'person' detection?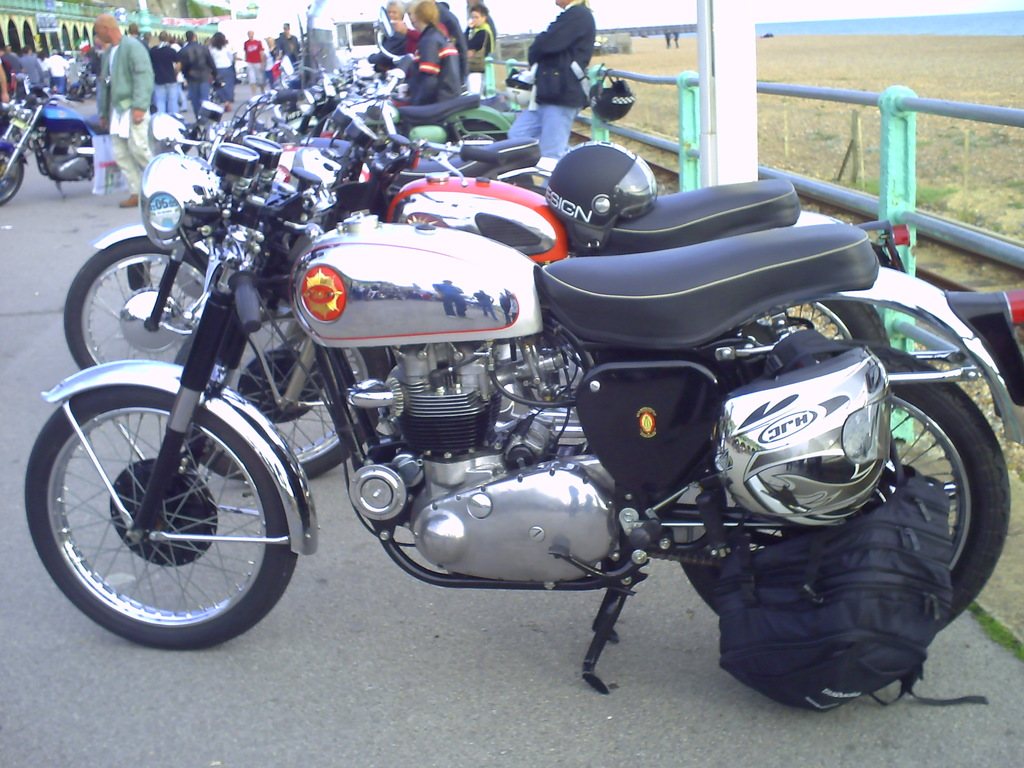
locate(26, 47, 47, 95)
